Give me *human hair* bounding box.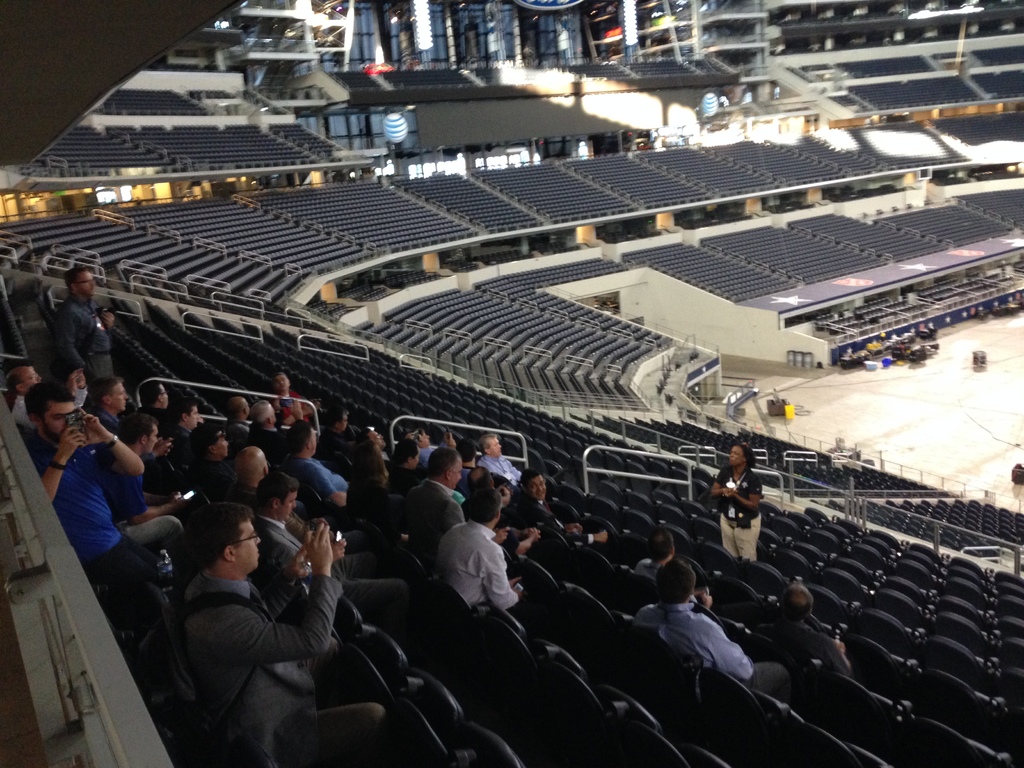
351:439:390:483.
